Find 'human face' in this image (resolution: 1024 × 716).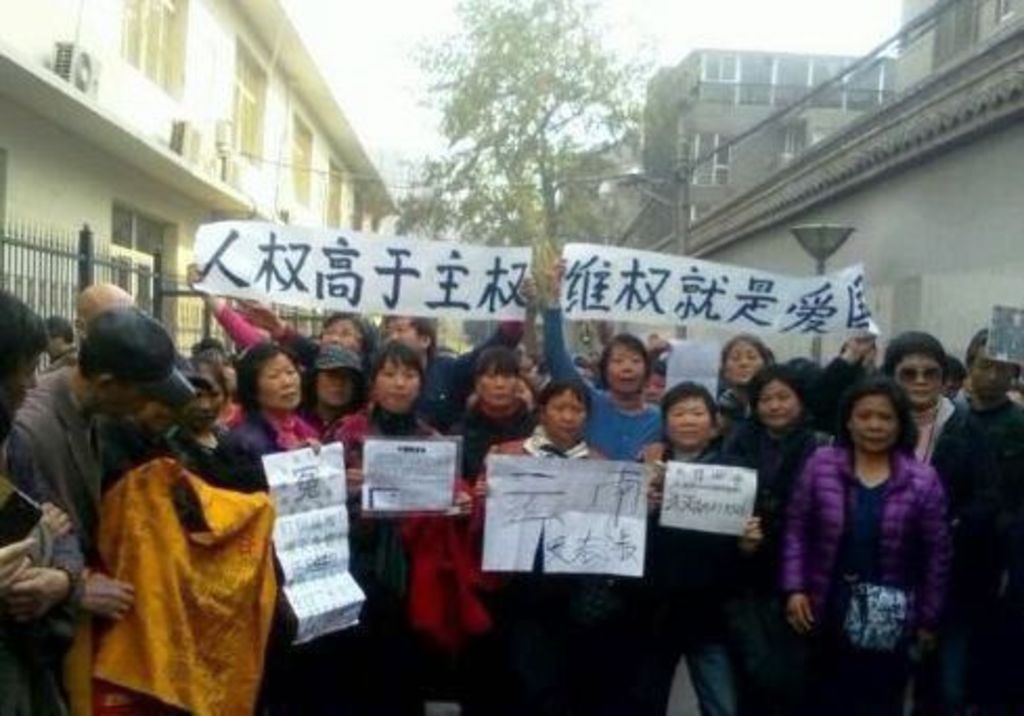
(left=253, top=350, right=302, bottom=404).
